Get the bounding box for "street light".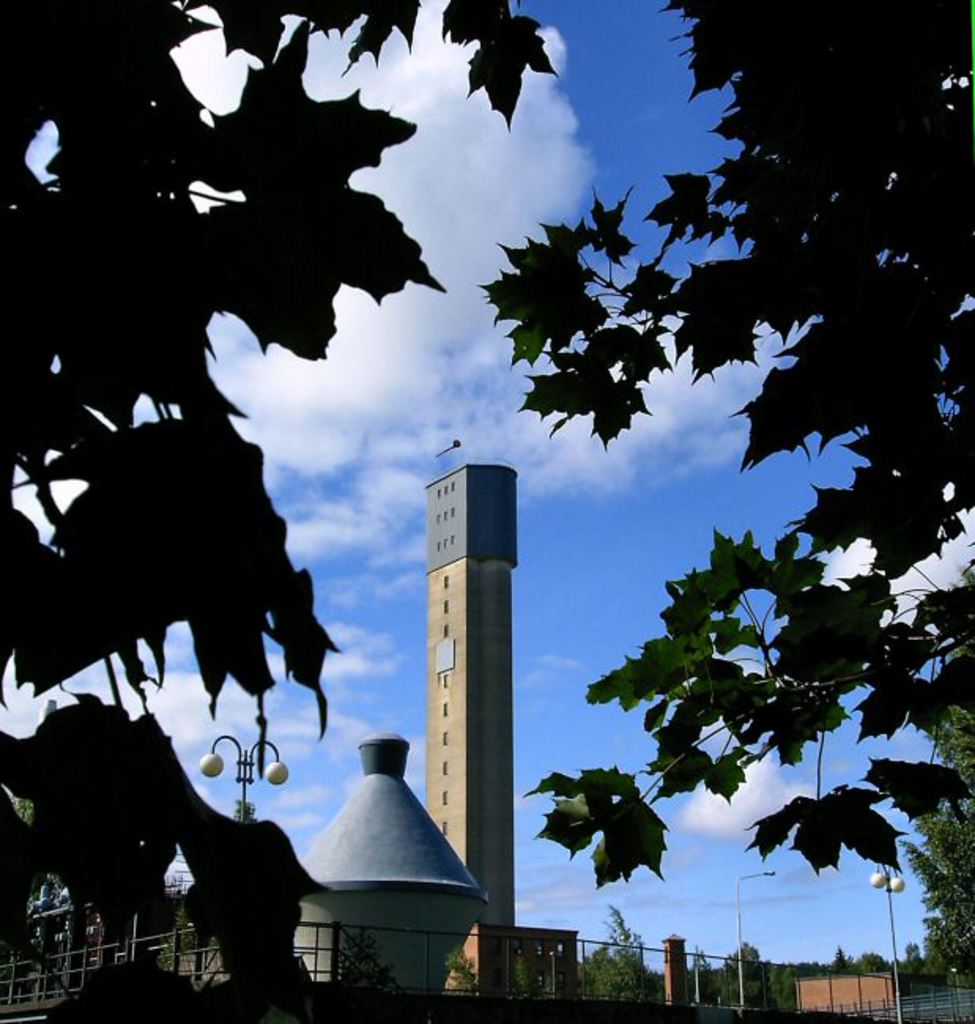
(left=206, top=726, right=285, bottom=841).
